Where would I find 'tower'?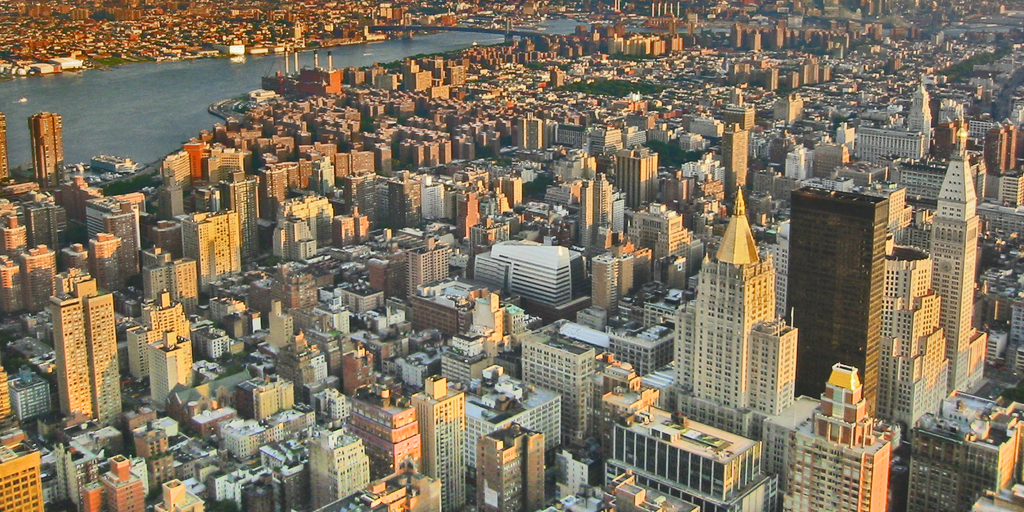
At bbox(0, 256, 18, 314).
